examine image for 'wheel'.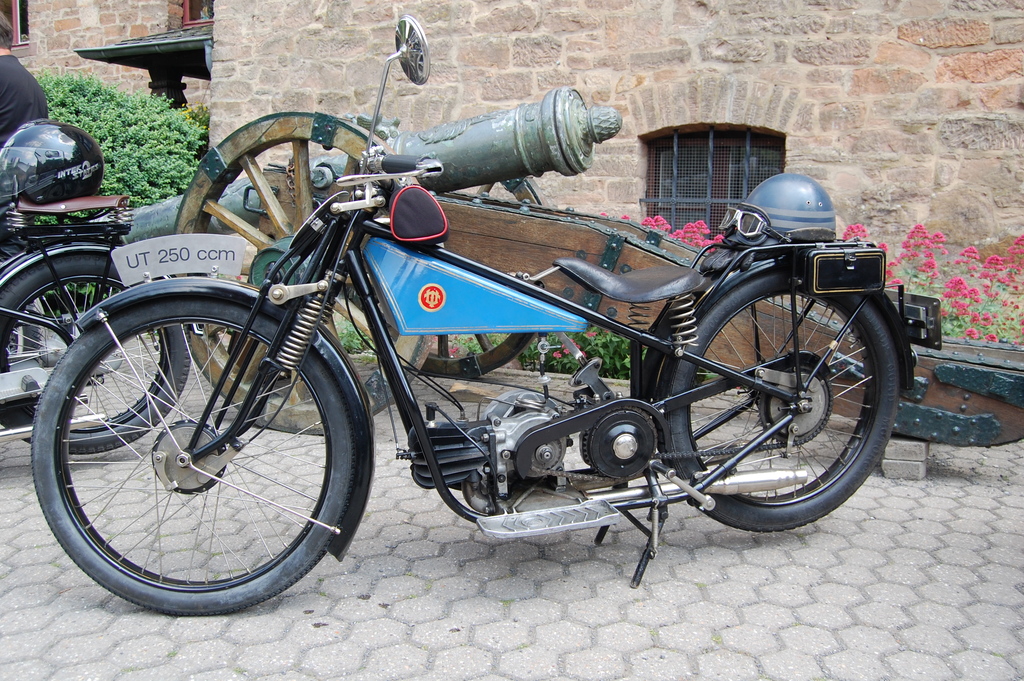
Examination result: <region>38, 293, 346, 606</region>.
